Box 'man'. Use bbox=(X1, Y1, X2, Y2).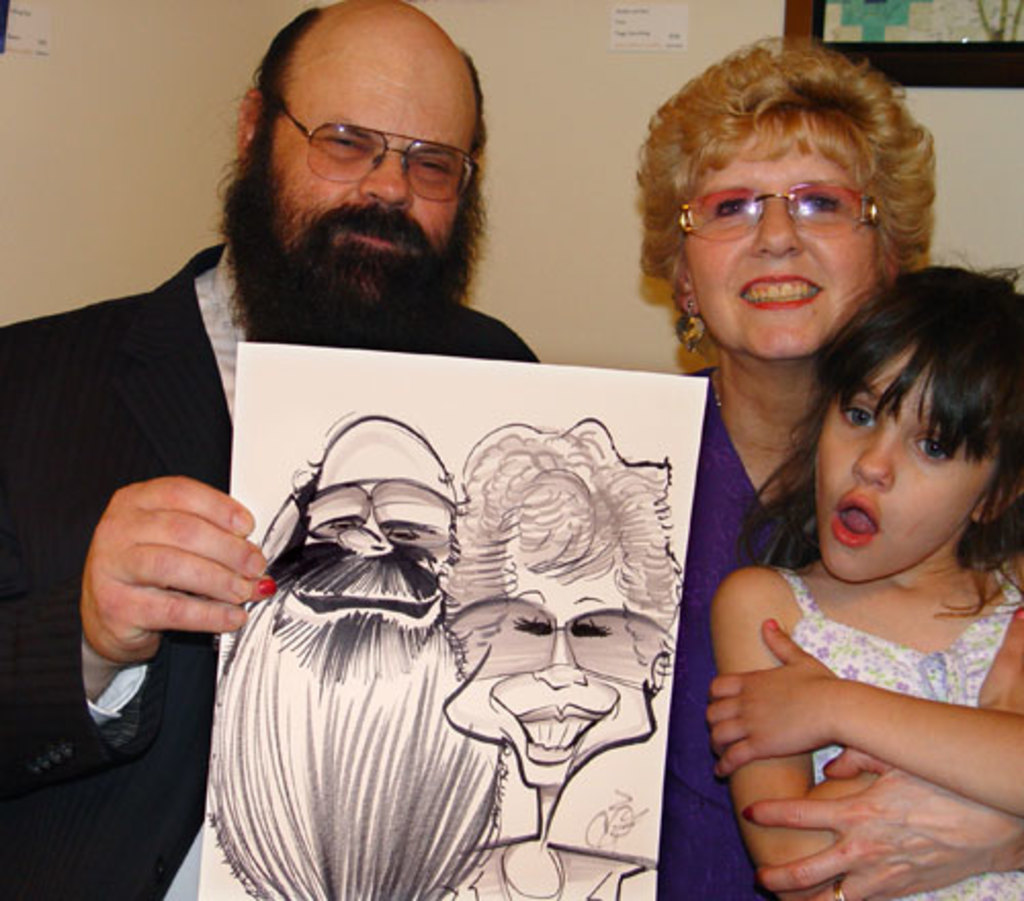
bbox=(207, 422, 514, 897).
